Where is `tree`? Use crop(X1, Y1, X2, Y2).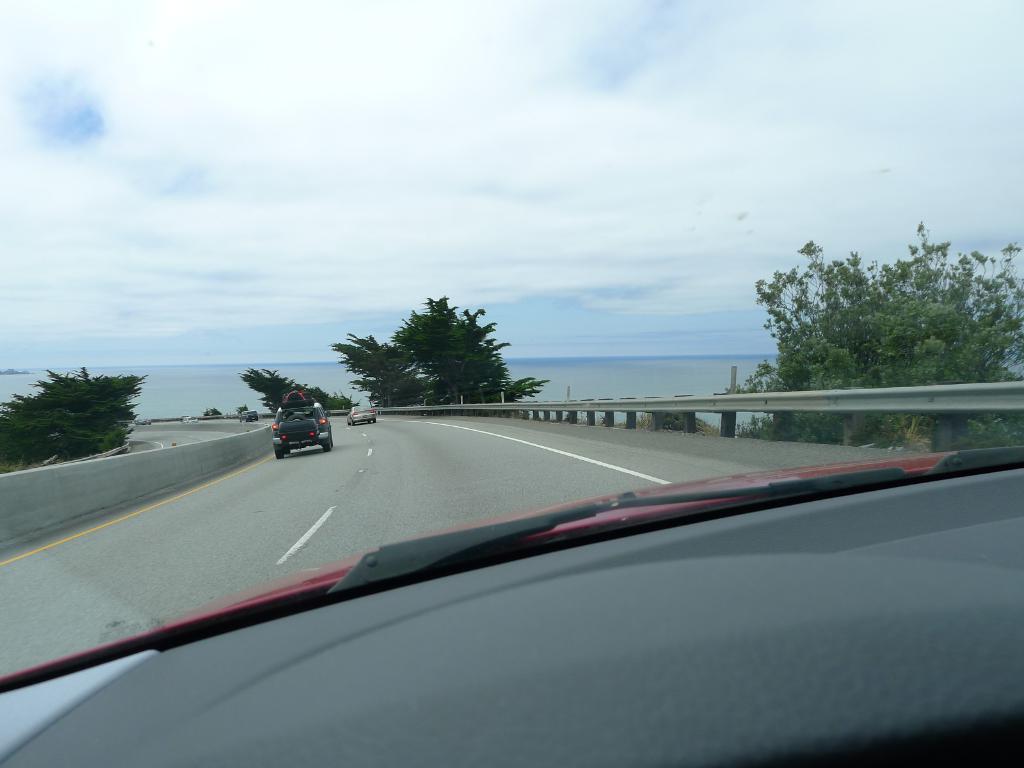
crop(213, 362, 362, 436).
